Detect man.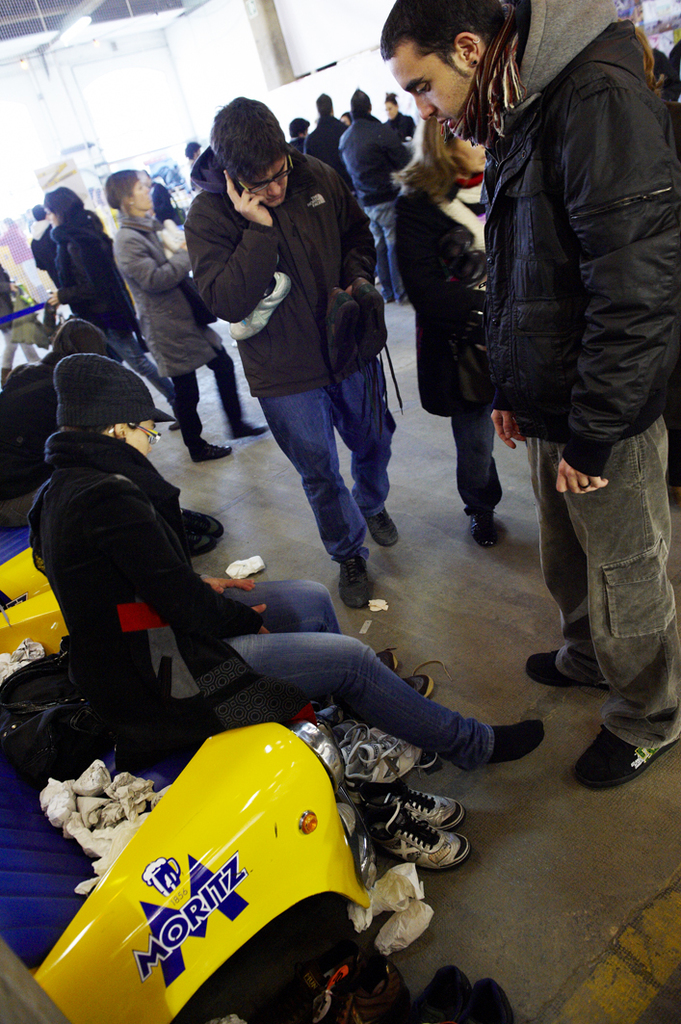
Detected at (32, 201, 60, 286).
